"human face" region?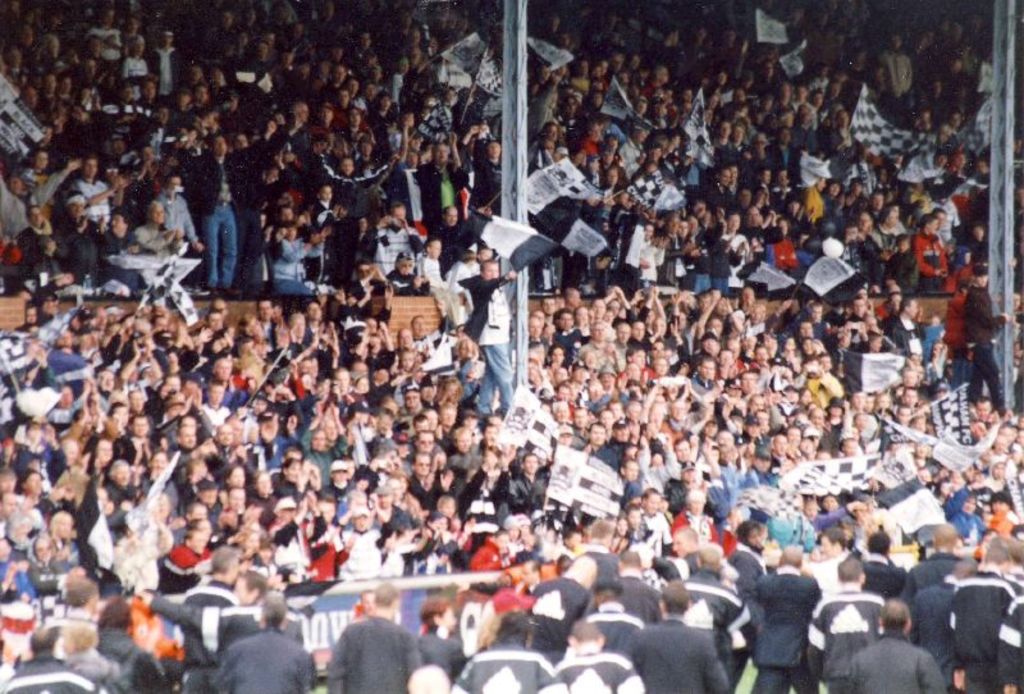
(778, 127, 794, 145)
